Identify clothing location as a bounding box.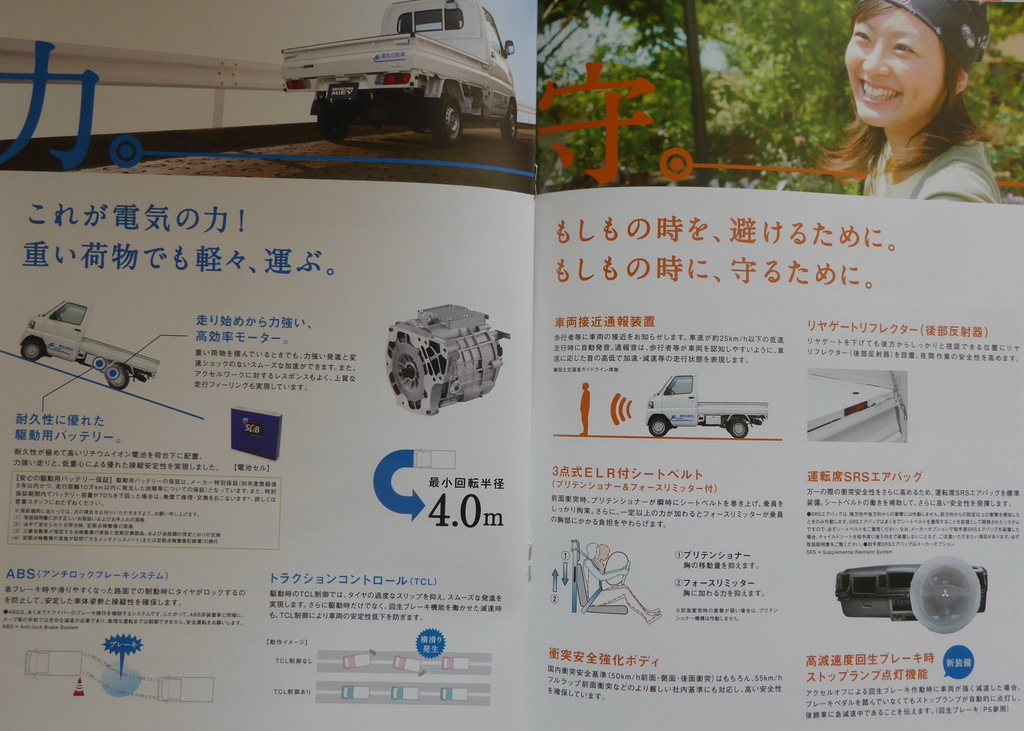
(795, 0, 1009, 206).
